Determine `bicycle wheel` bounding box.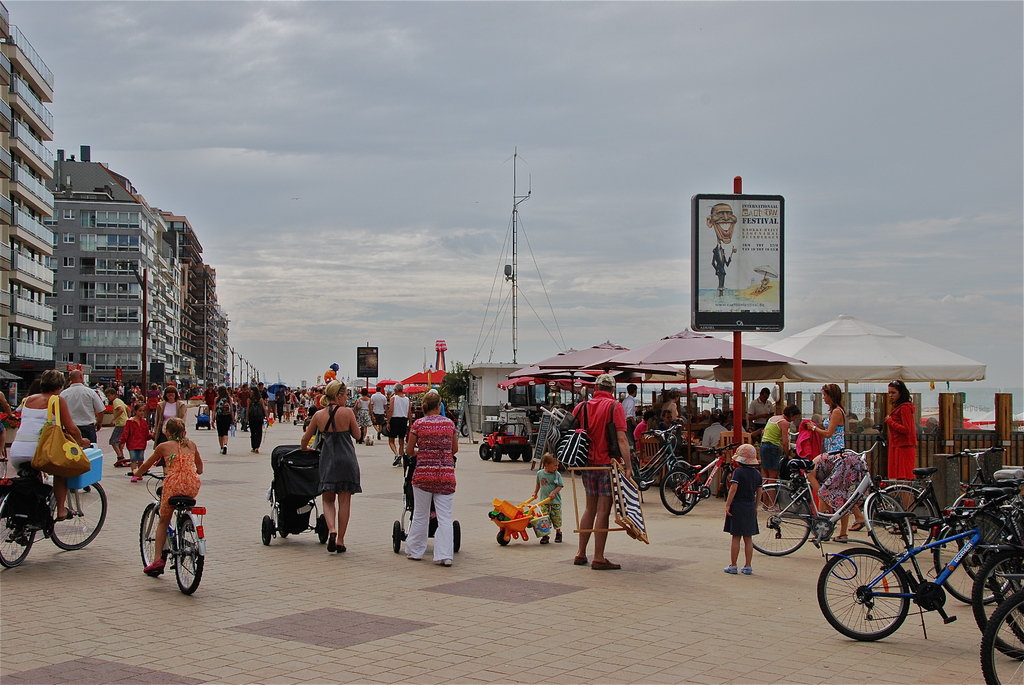
Determined: [725, 468, 733, 501].
